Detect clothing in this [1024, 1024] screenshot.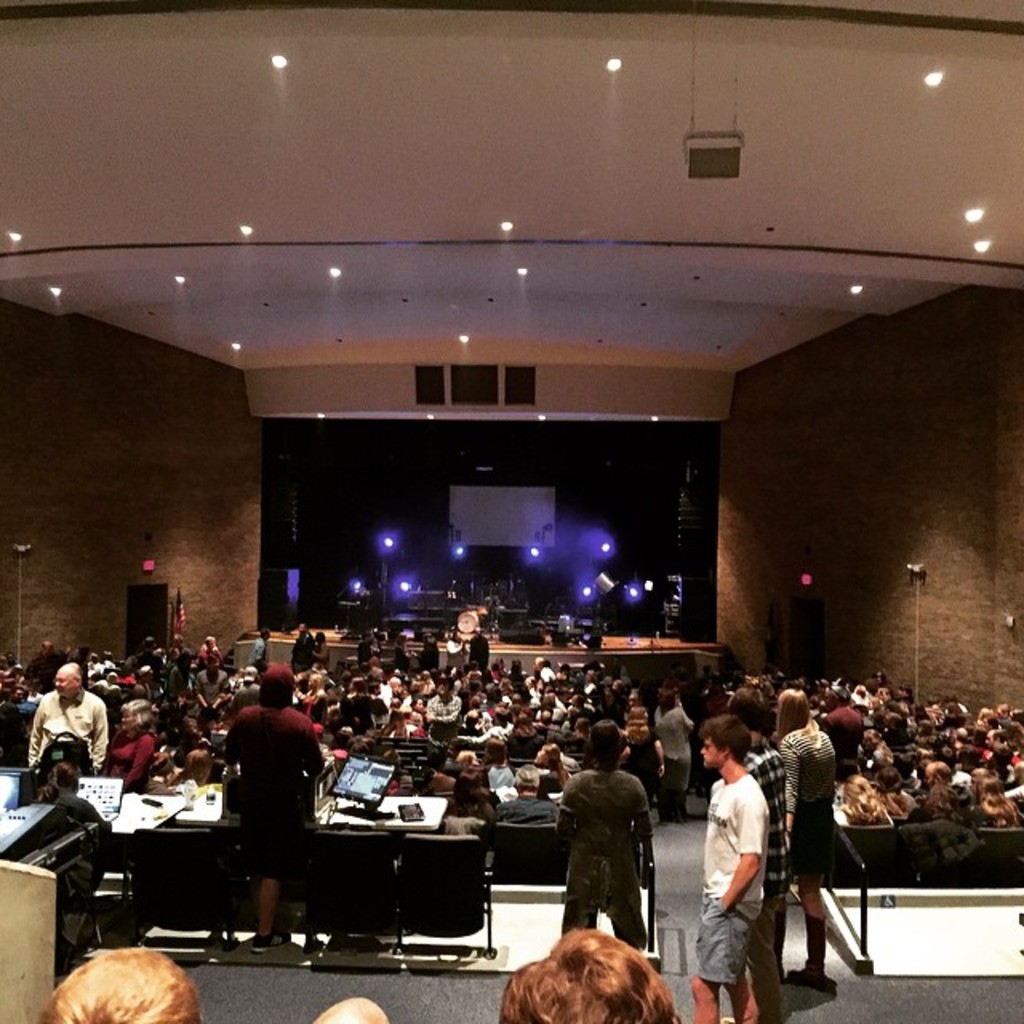
Detection: [left=285, top=622, right=317, bottom=675].
